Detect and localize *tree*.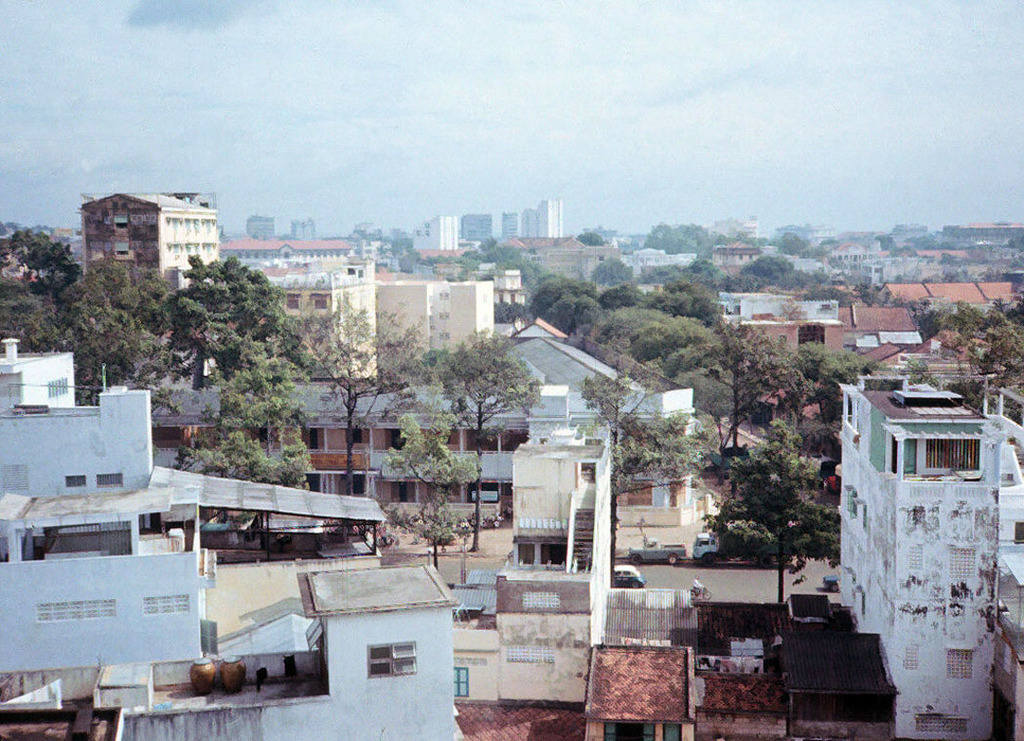
Localized at (x1=891, y1=280, x2=1023, y2=428).
